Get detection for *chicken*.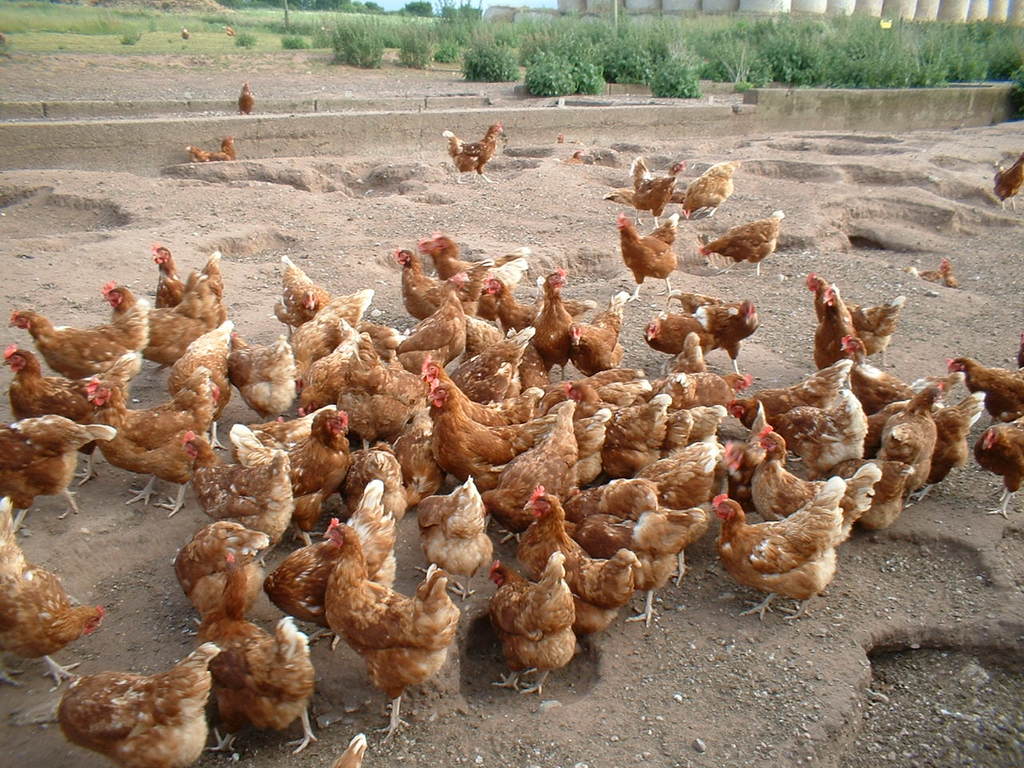
Detection: (613,206,677,302).
